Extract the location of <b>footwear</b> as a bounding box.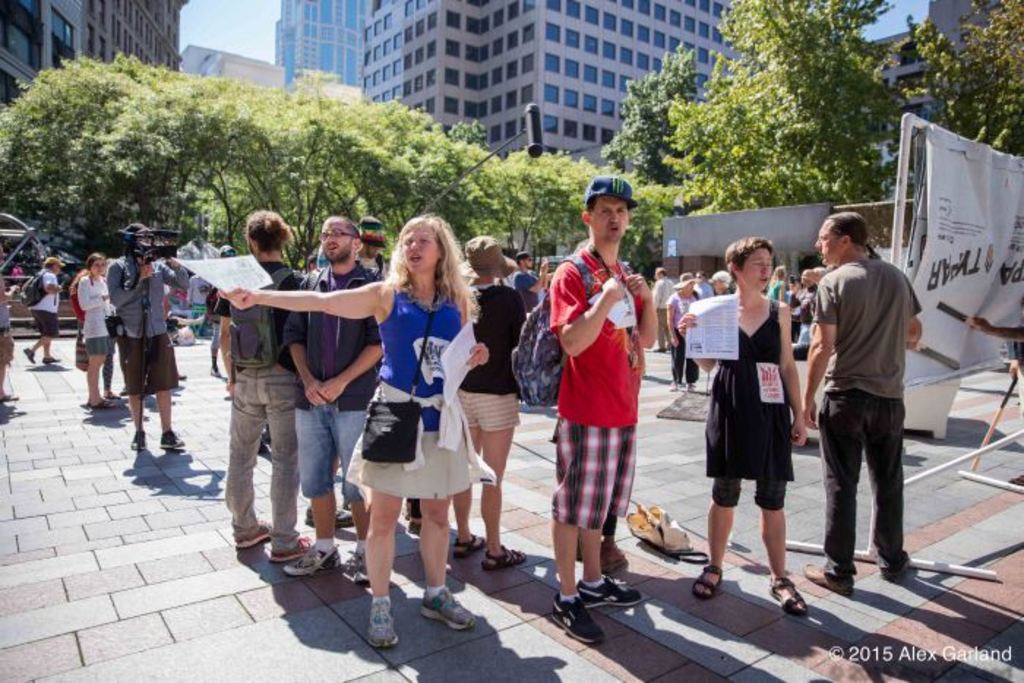
[left=803, top=560, right=853, bottom=595].
